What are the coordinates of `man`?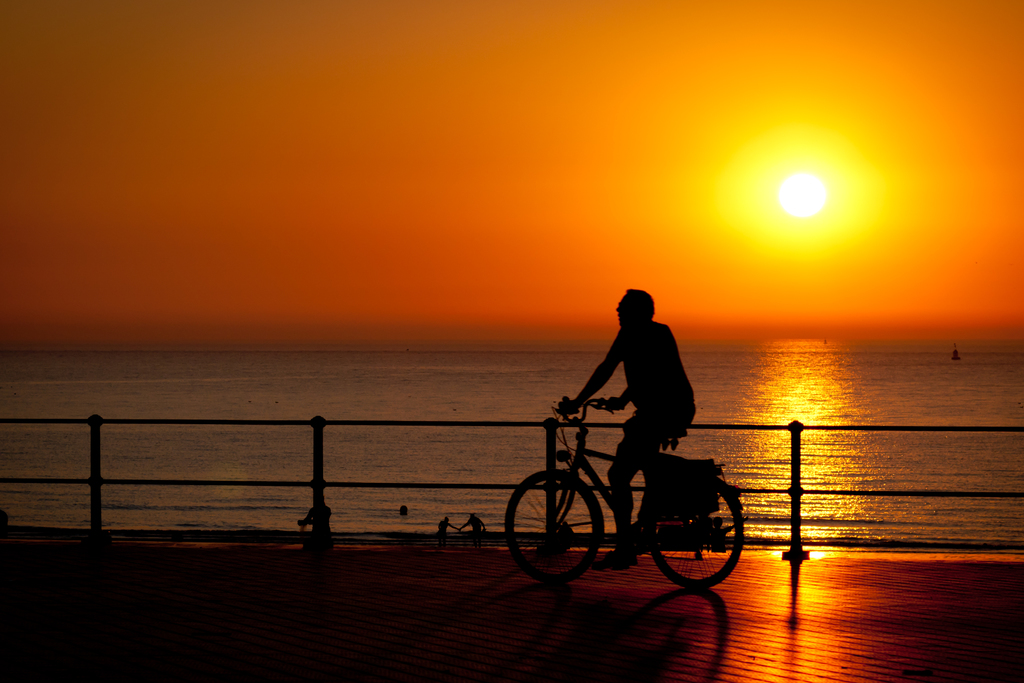
(x1=587, y1=279, x2=703, y2=536).
